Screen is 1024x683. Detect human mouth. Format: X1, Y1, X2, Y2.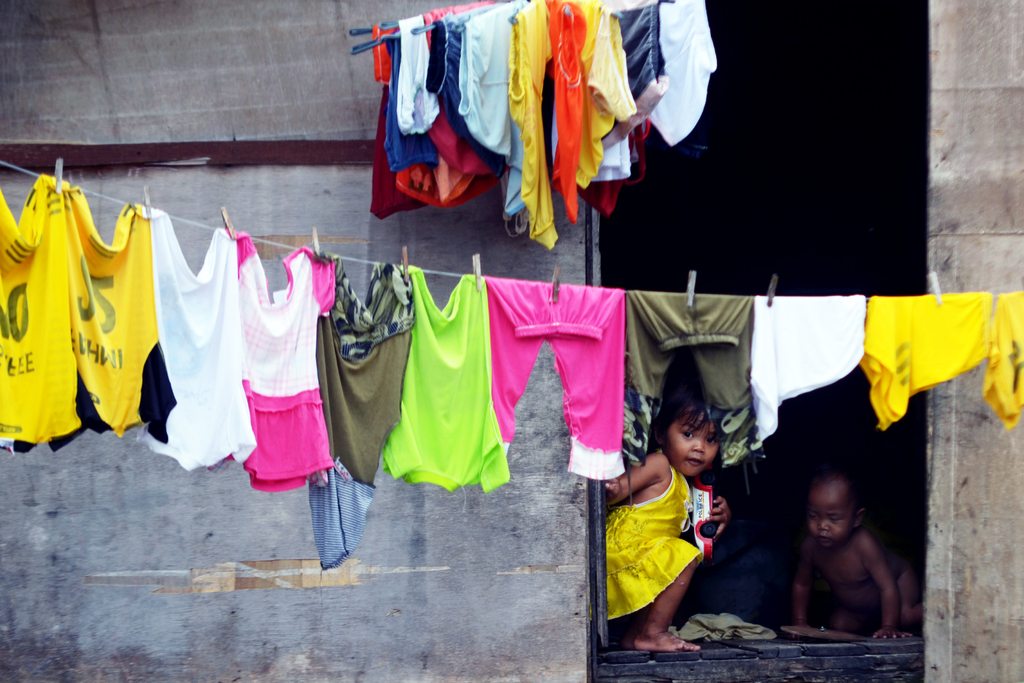
680, 450, 705, 471.
